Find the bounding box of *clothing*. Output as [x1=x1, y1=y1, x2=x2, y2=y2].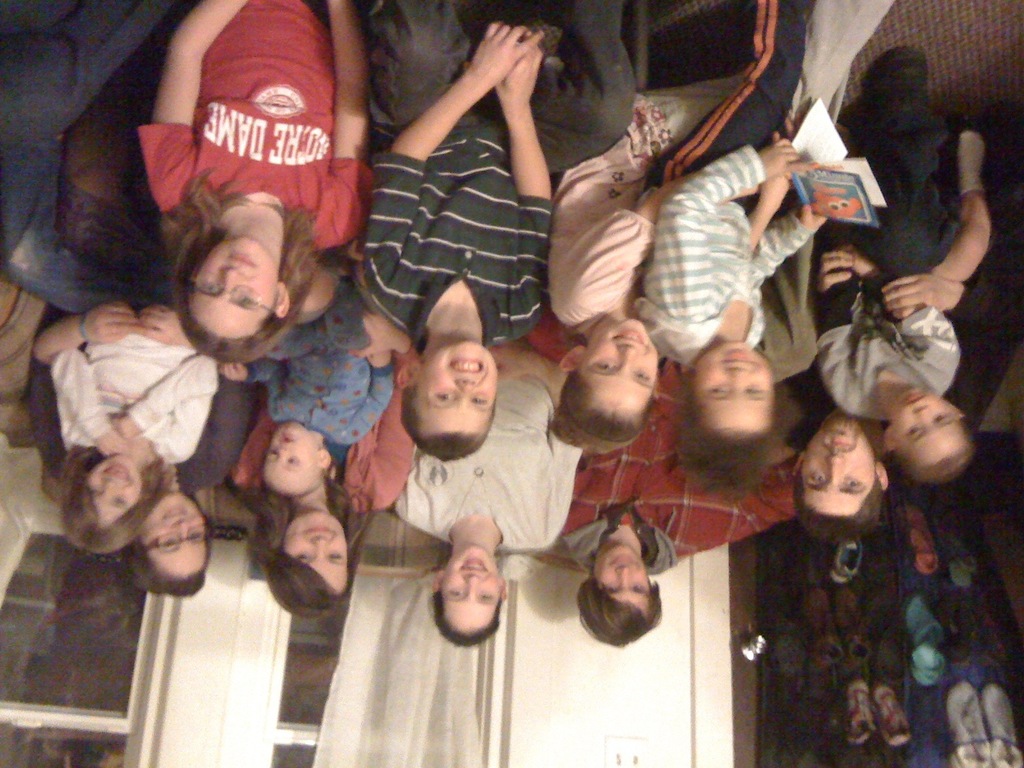
[x1=248, y1=255, x2=395, y2=467].
